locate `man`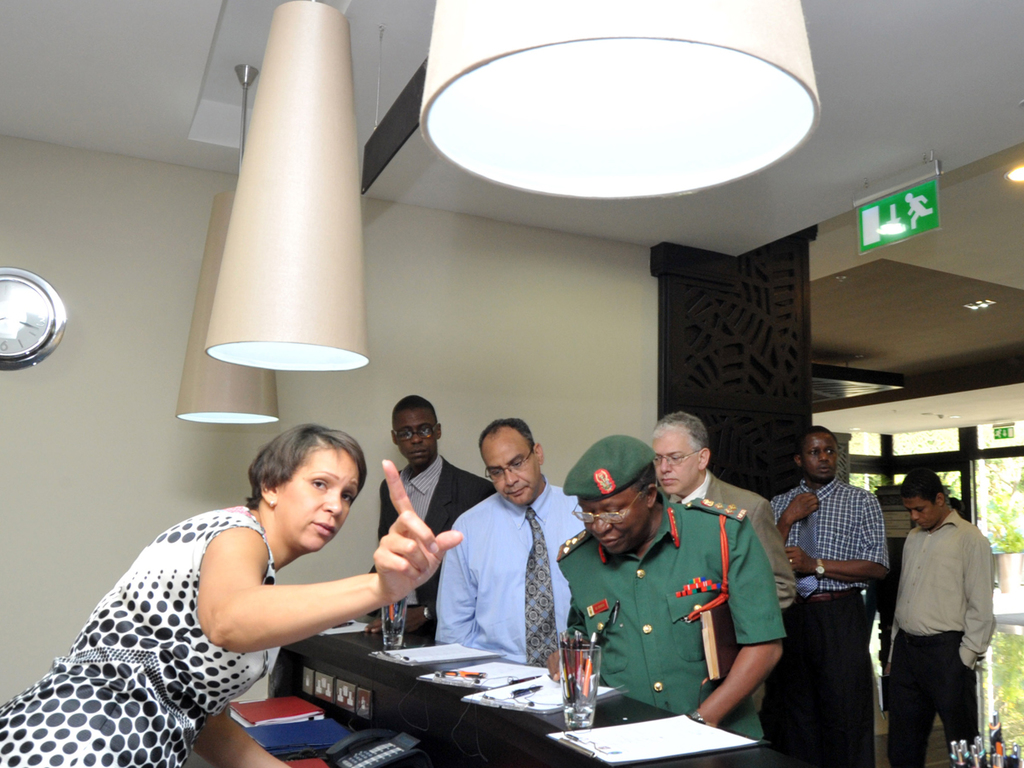
<region>436, 419, 591, 681</region>
